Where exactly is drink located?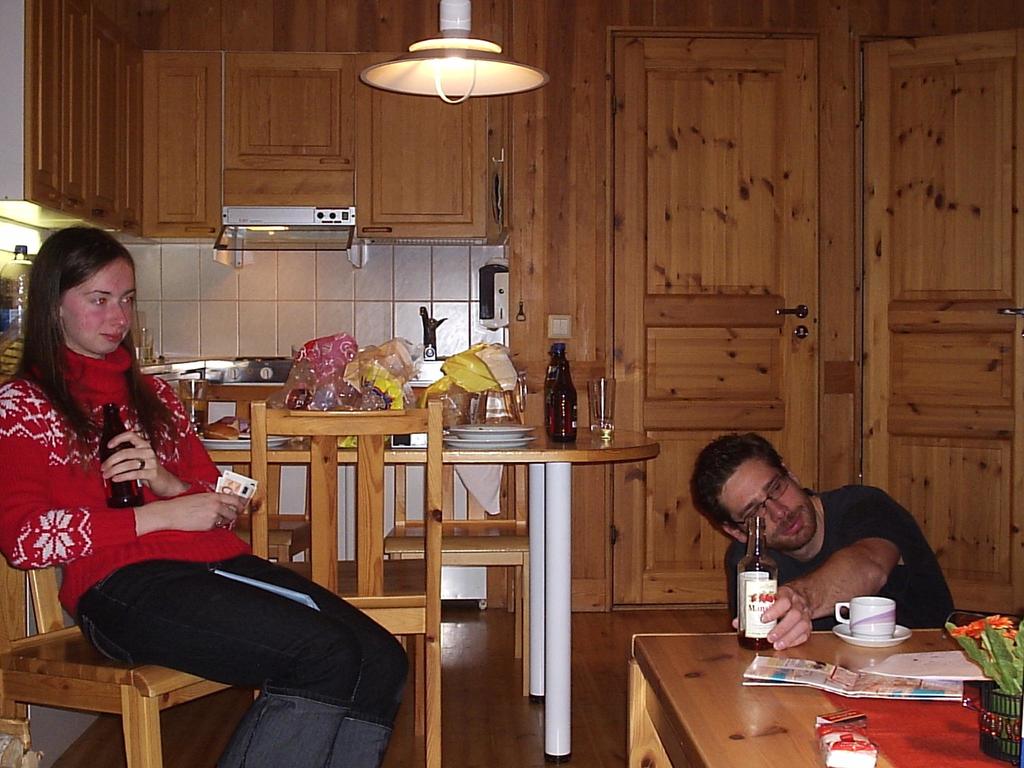
Its bounding box is [1,336,22,377].
